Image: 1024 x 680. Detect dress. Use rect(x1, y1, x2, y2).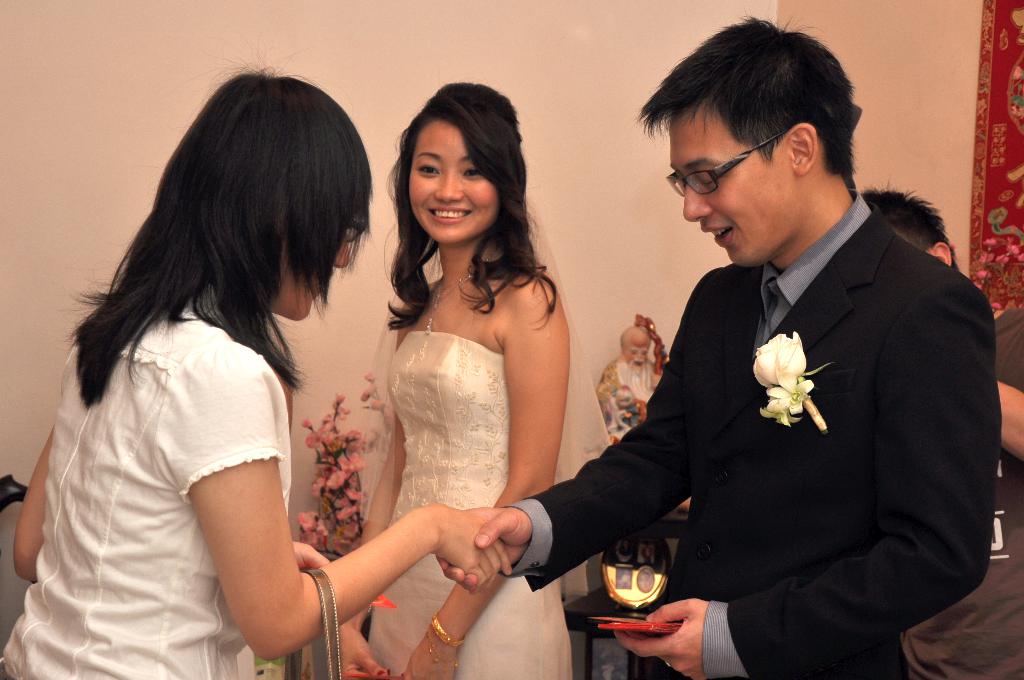
rect(359, 293, 577, 679).
